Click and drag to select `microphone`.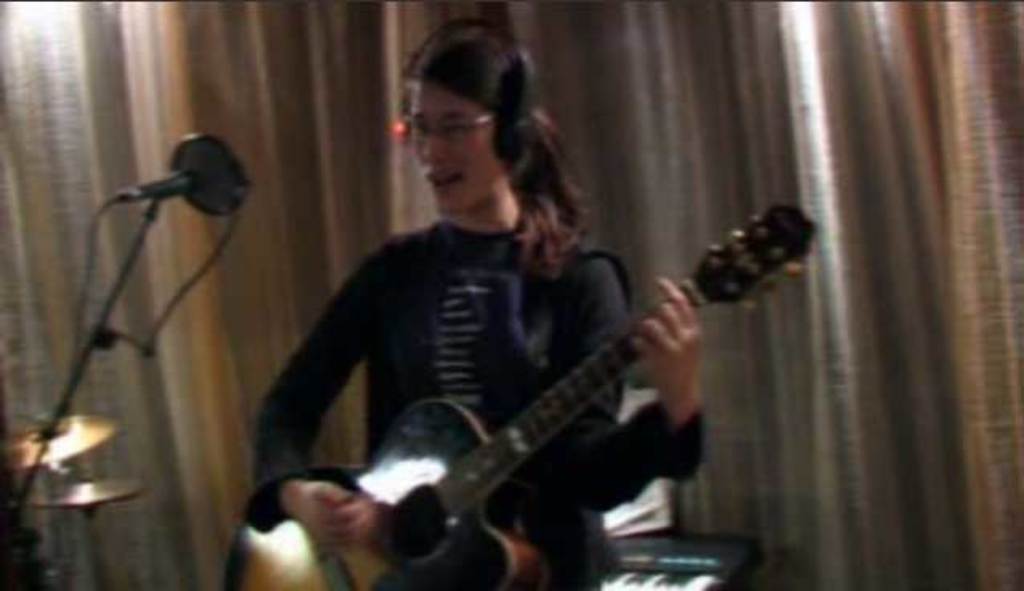
Selection: [85, 133, 254, 223].
